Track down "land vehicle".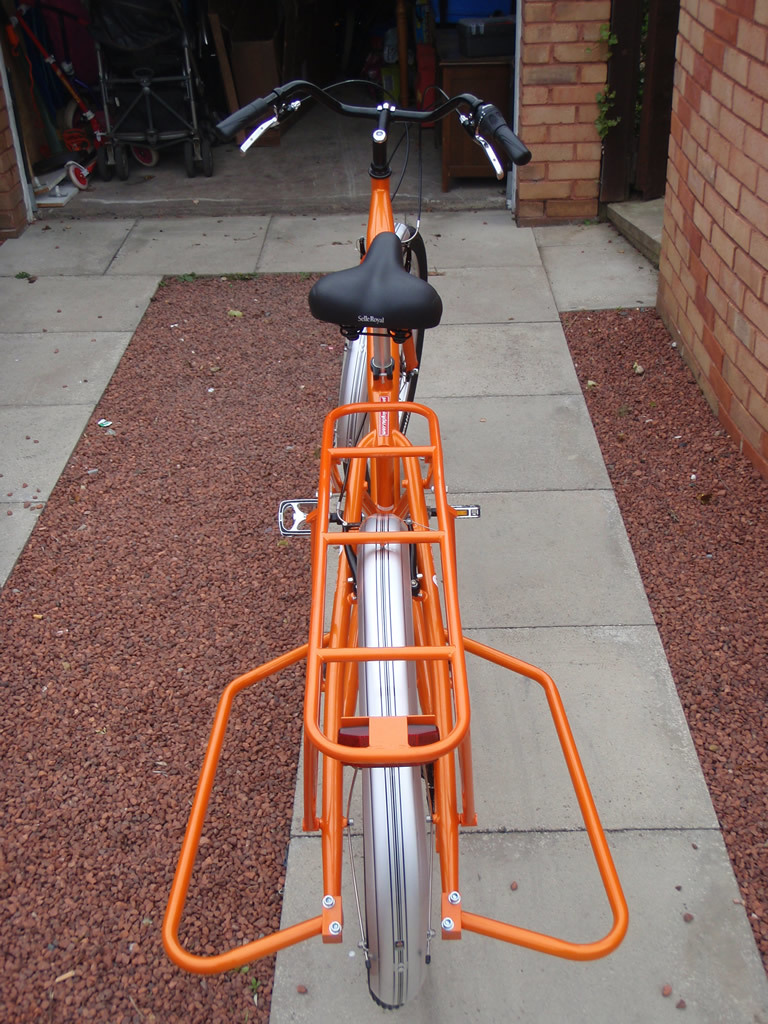
Tracked to locate(194, 66, 651, 992).
